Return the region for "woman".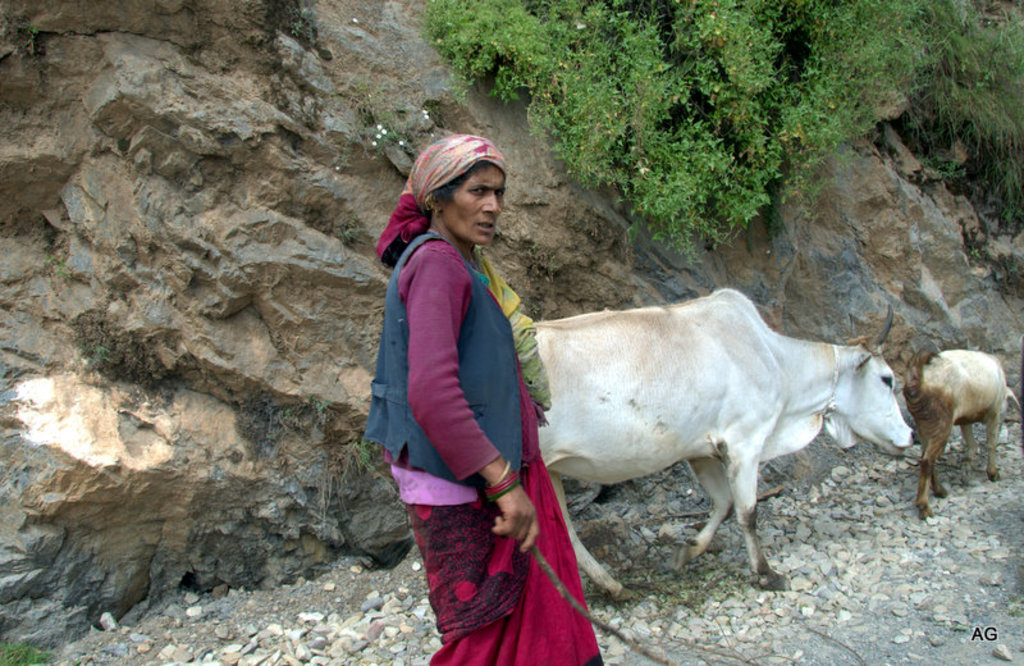
[357, 117, 563, 646].
